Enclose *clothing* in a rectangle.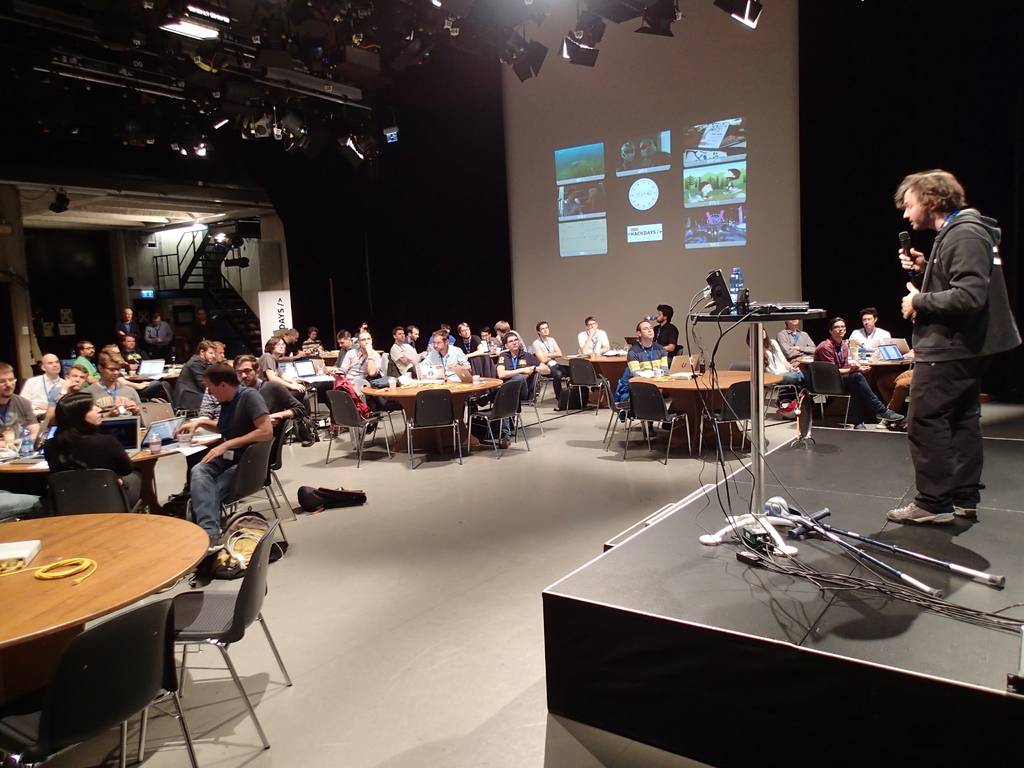
653:324:680:357.
